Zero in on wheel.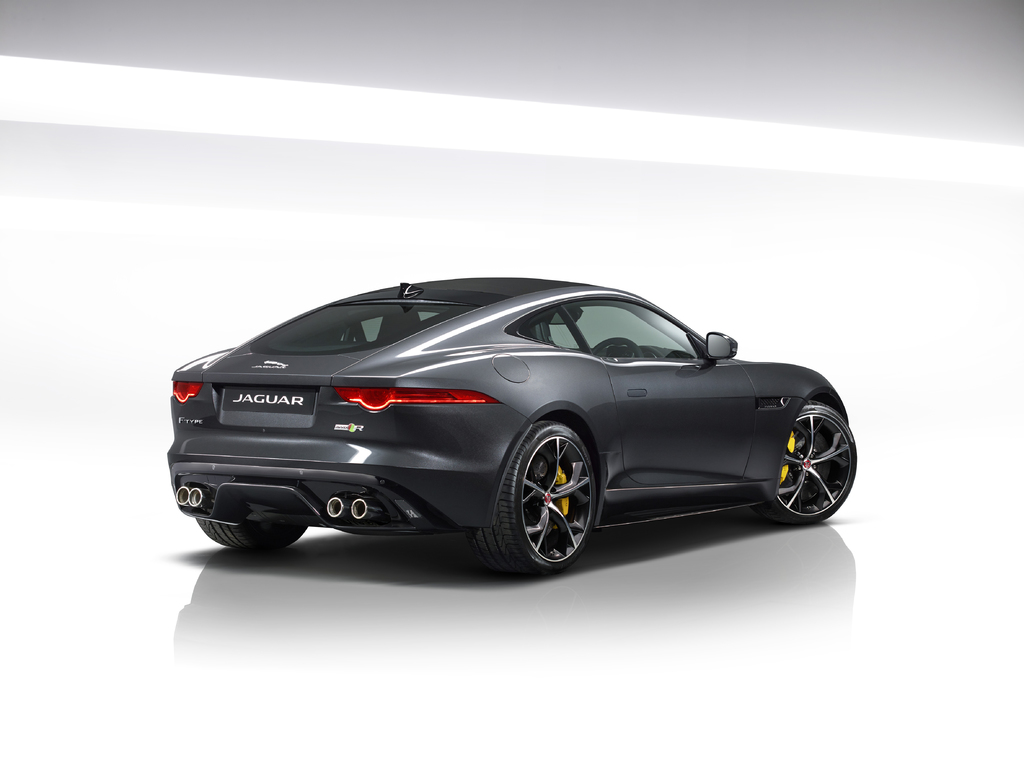
Zeroed in: (x1=591, y1=337, x2=644, y2=357).
